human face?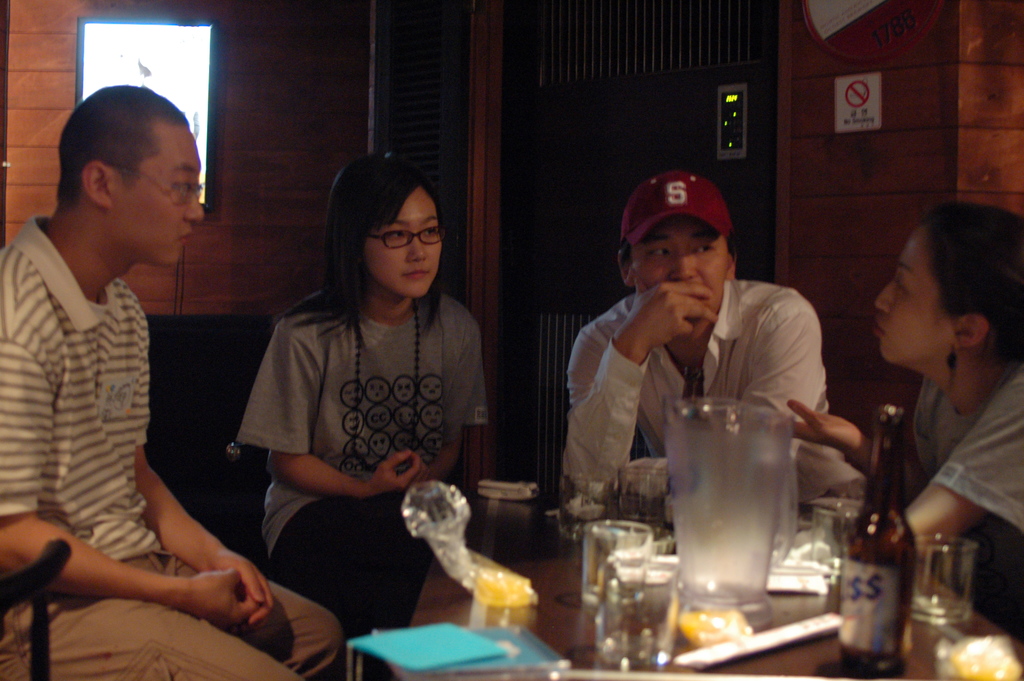
<bbox>868, 222, 952, 361</bbox>
